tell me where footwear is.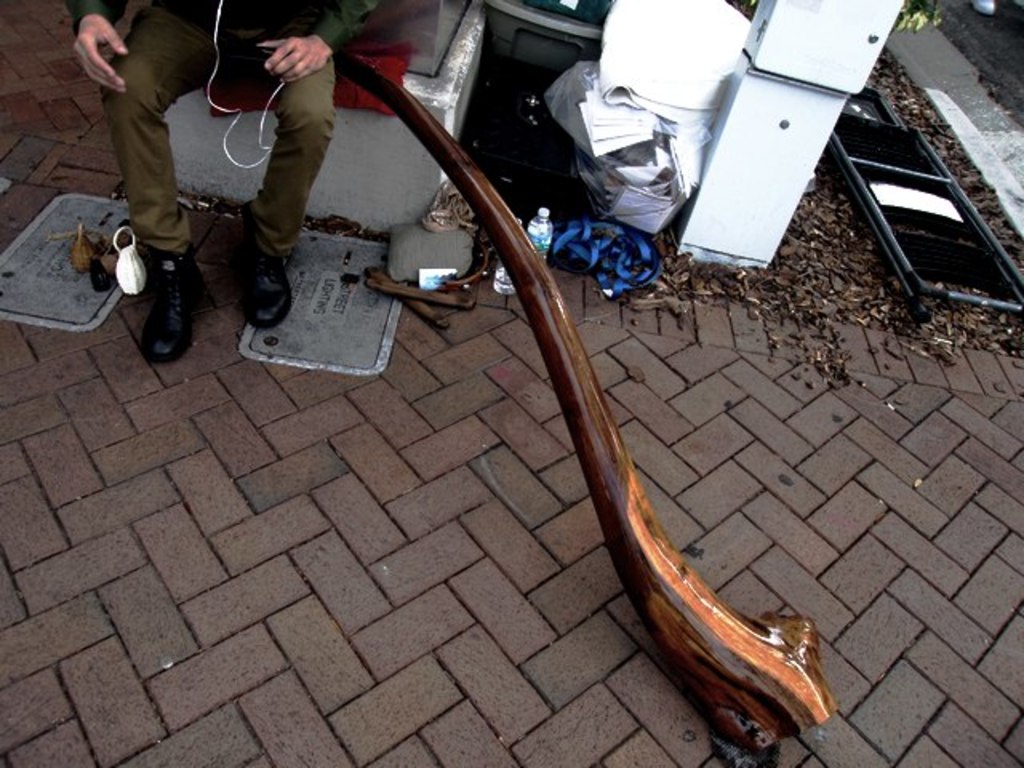
footwear is at bbox=[243, 232, 293, 330].
